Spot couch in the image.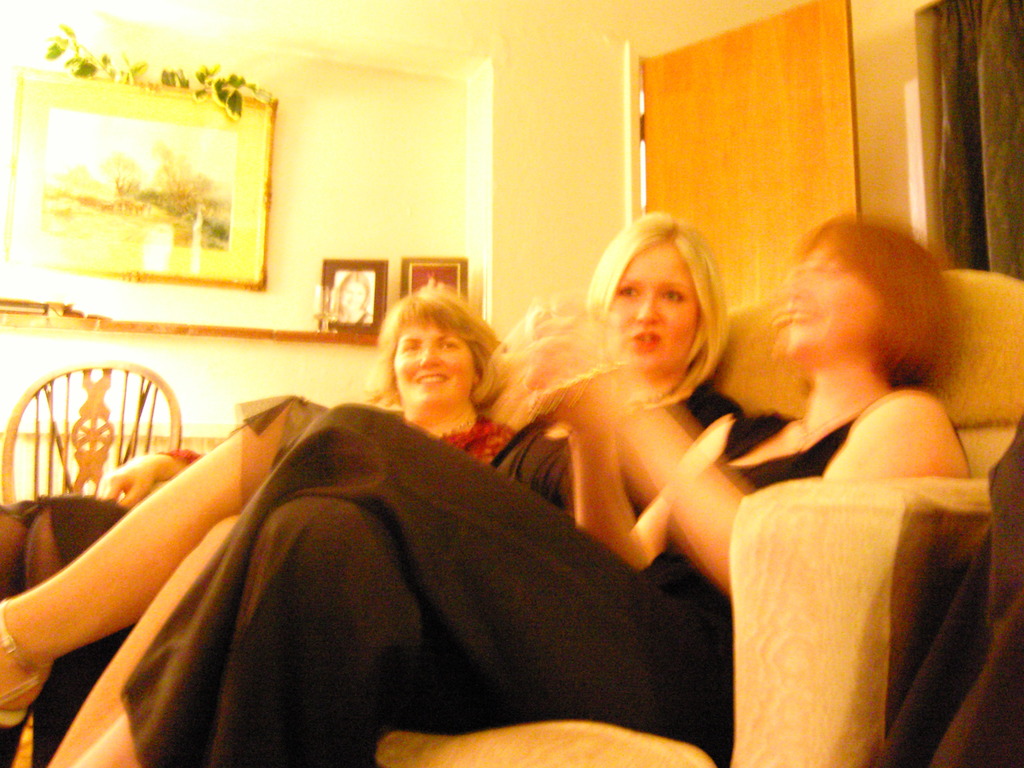
couch found at (left=0, top=309, right=1023, bottom=767).
